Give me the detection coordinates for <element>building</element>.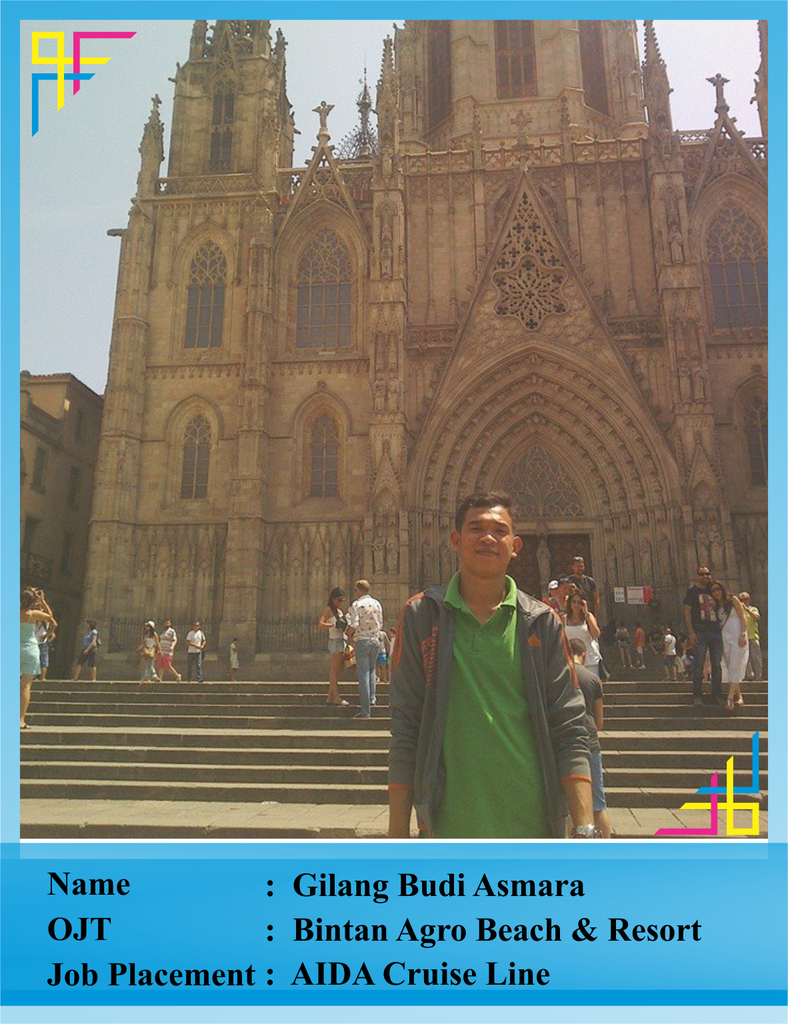
crop(18, 369, 107, 682).
